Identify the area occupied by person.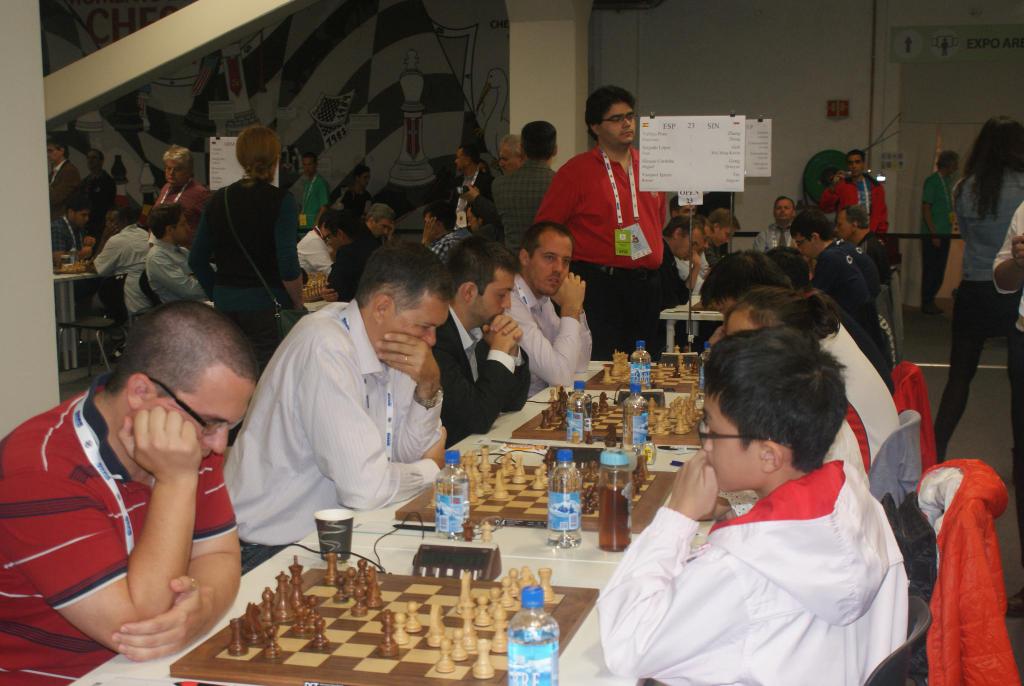
Area: 924 149 959 319.
